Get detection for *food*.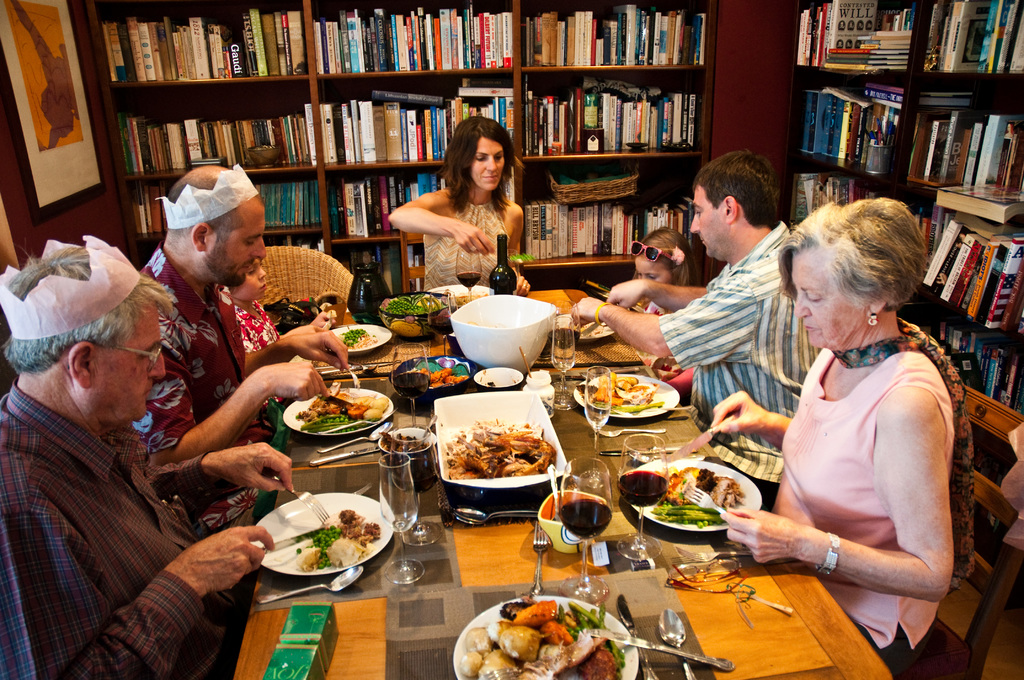
Detection: x1=340 y1=325 x2=384 y2=346.
